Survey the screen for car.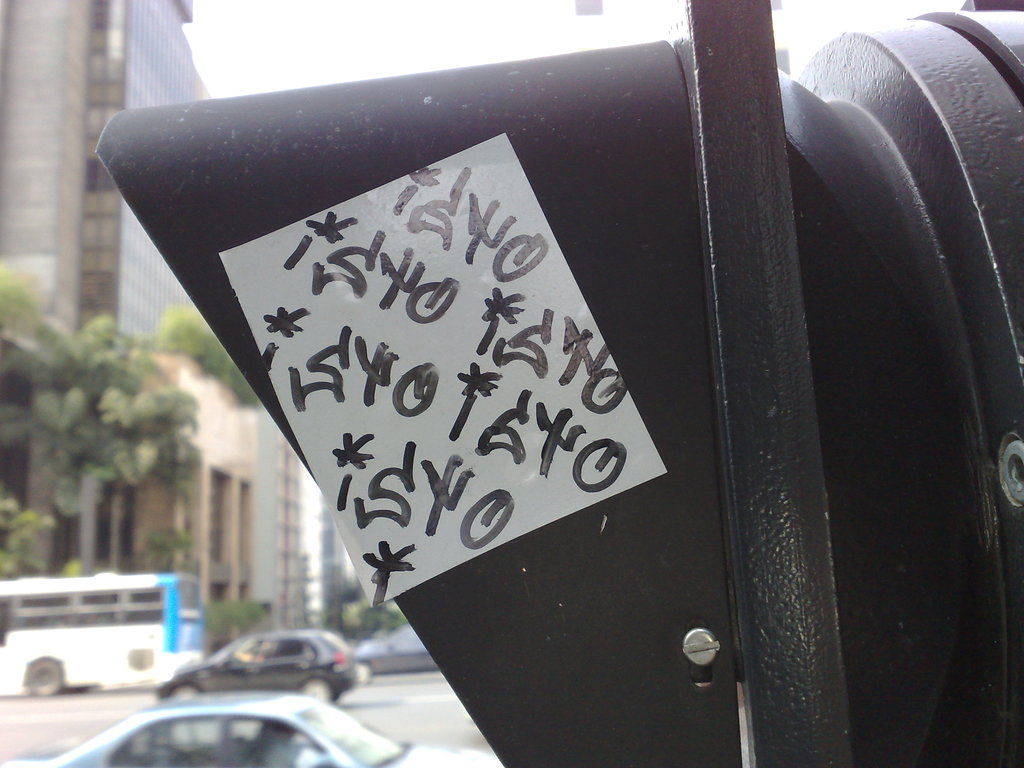
Survey found: [x1=349, y1=620, x2=437, y2=666].
